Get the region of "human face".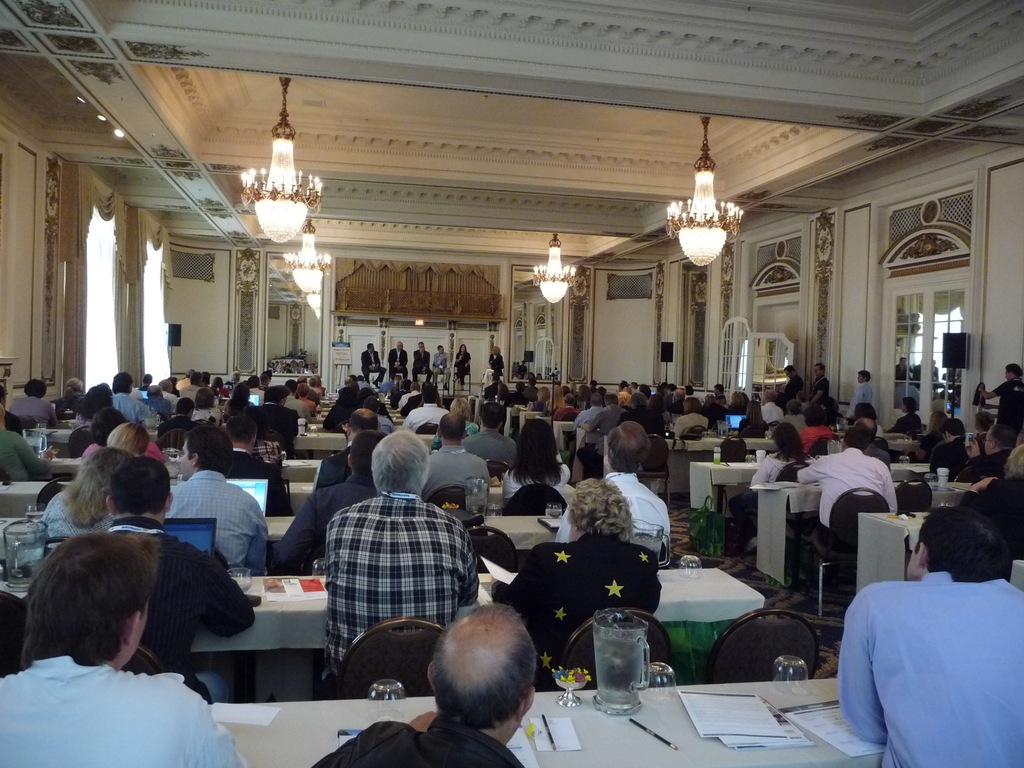
box=[854, 371, 867, 381].
